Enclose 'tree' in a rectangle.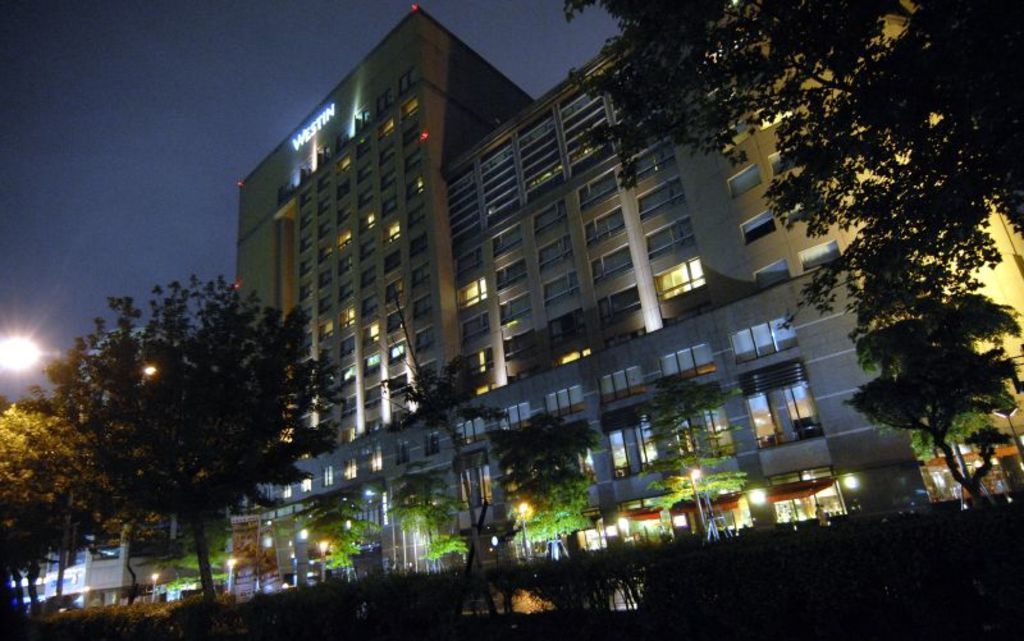
pyautogui.locateOnScreen(375, 297, 475, 473).
